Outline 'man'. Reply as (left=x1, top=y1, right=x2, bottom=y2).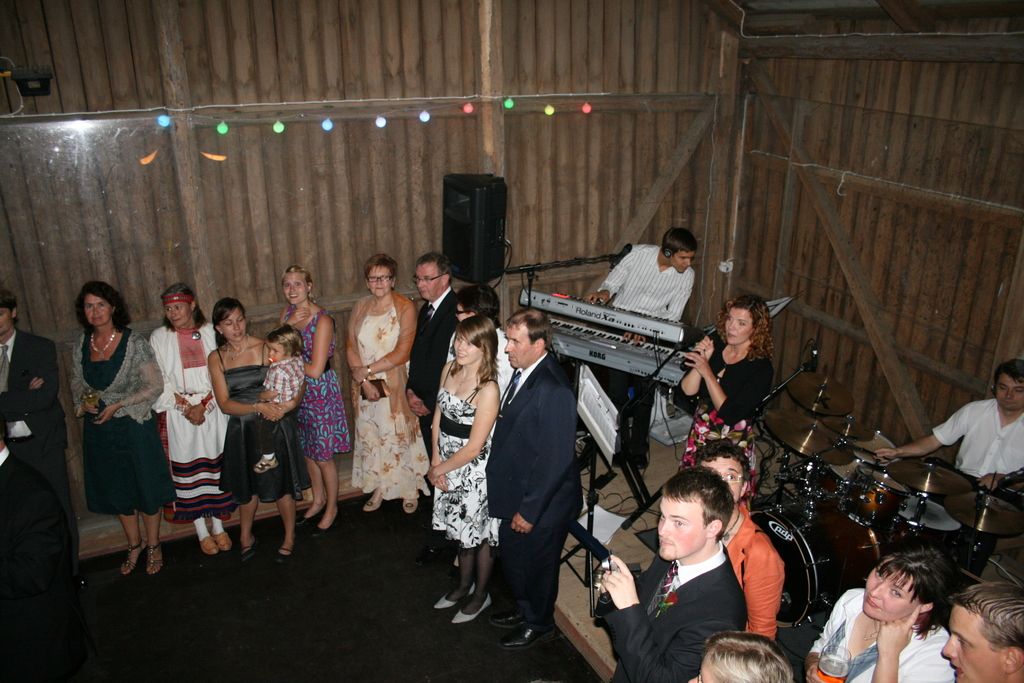
(left=416, top=260, right=473, bottom=555).
